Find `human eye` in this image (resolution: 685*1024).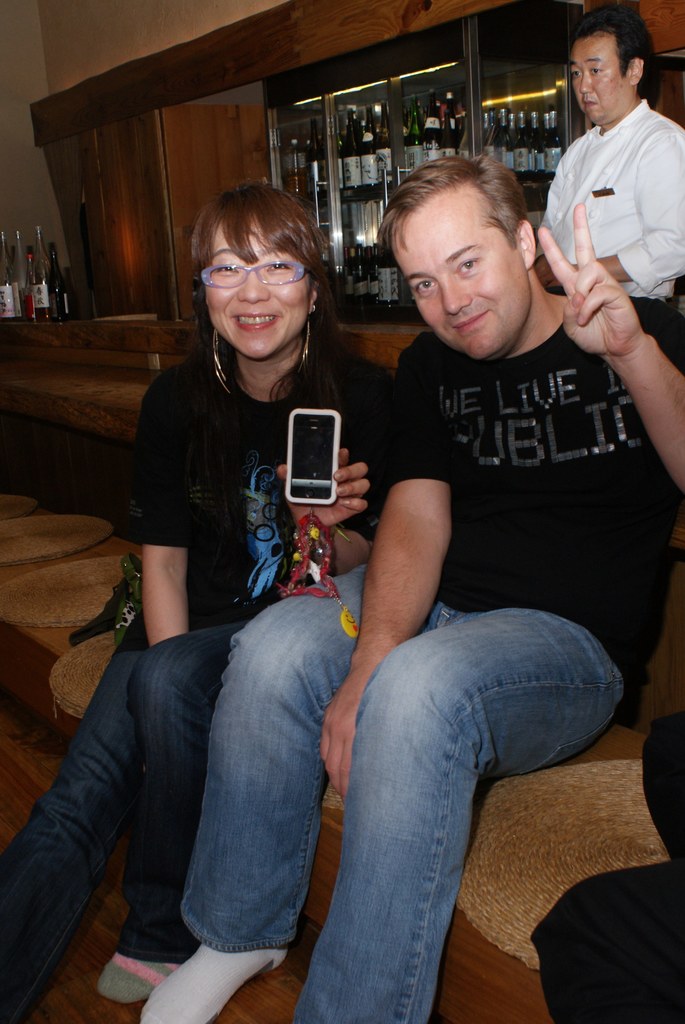
box(263, 259, 289, 273).
